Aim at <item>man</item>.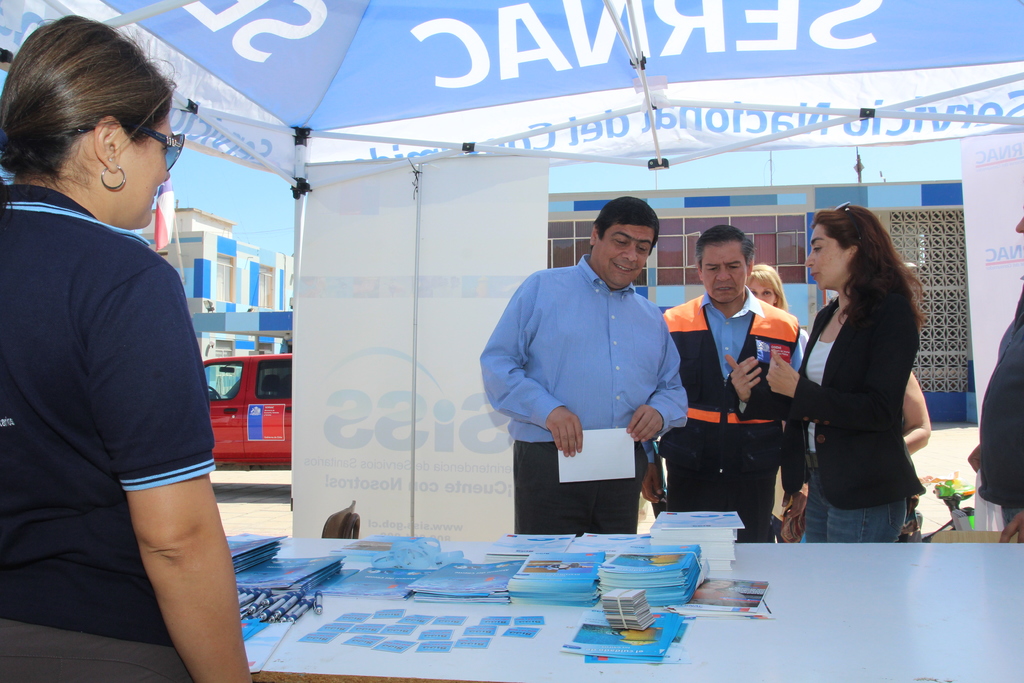
Aimed at x1=641 y1=224 x2=812 y2=542.
